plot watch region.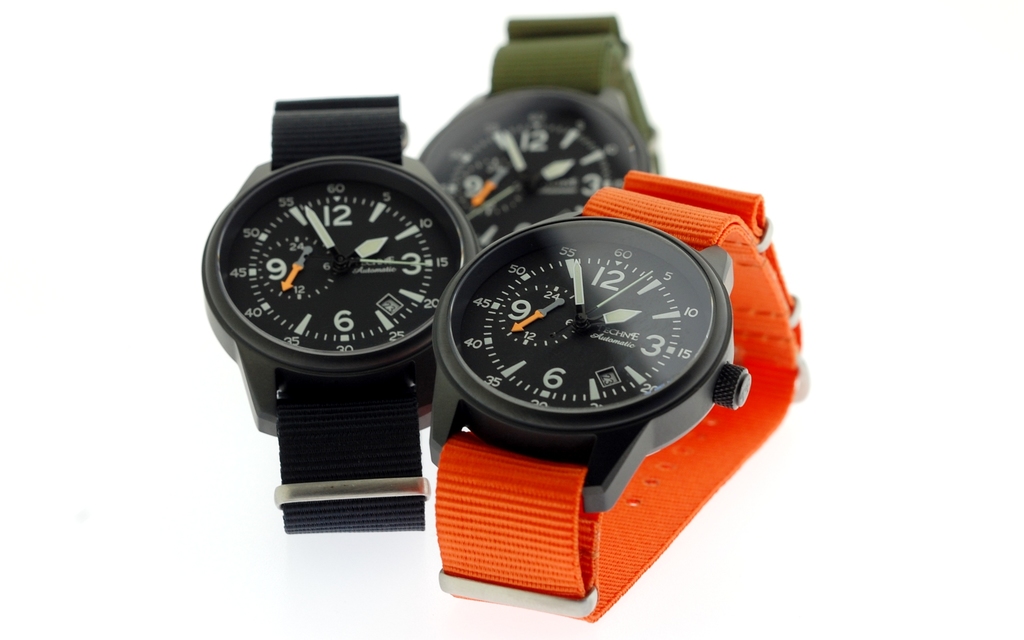
Plotted at l=419, t=15, r=657, b=253.
